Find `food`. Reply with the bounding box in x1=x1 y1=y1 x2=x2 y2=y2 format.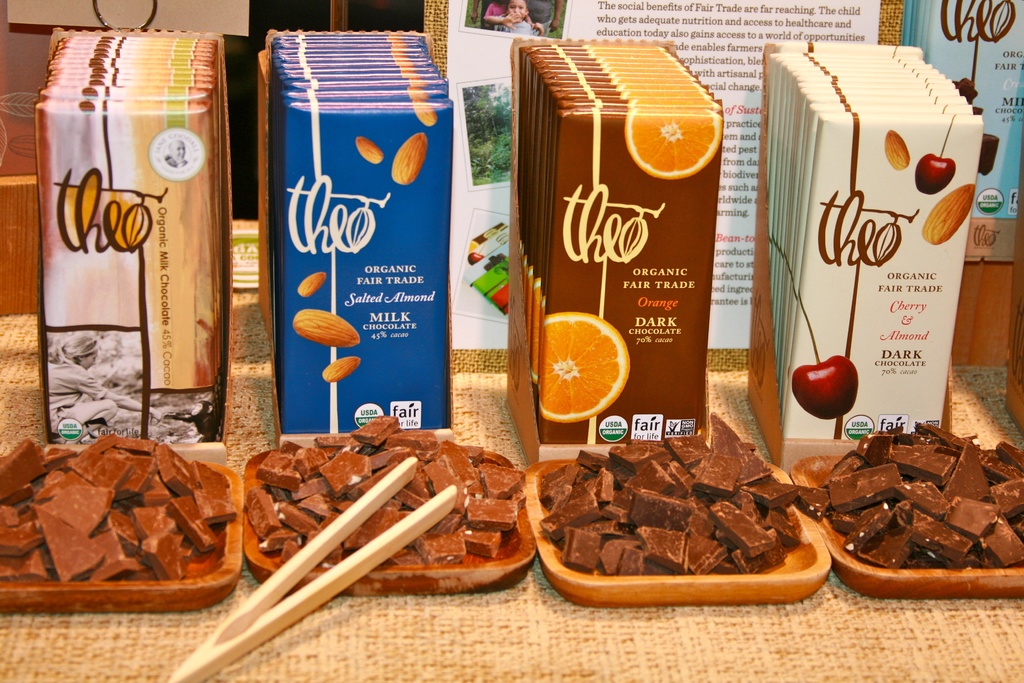
x1=391 y1=131 x2=428 y2=183.
